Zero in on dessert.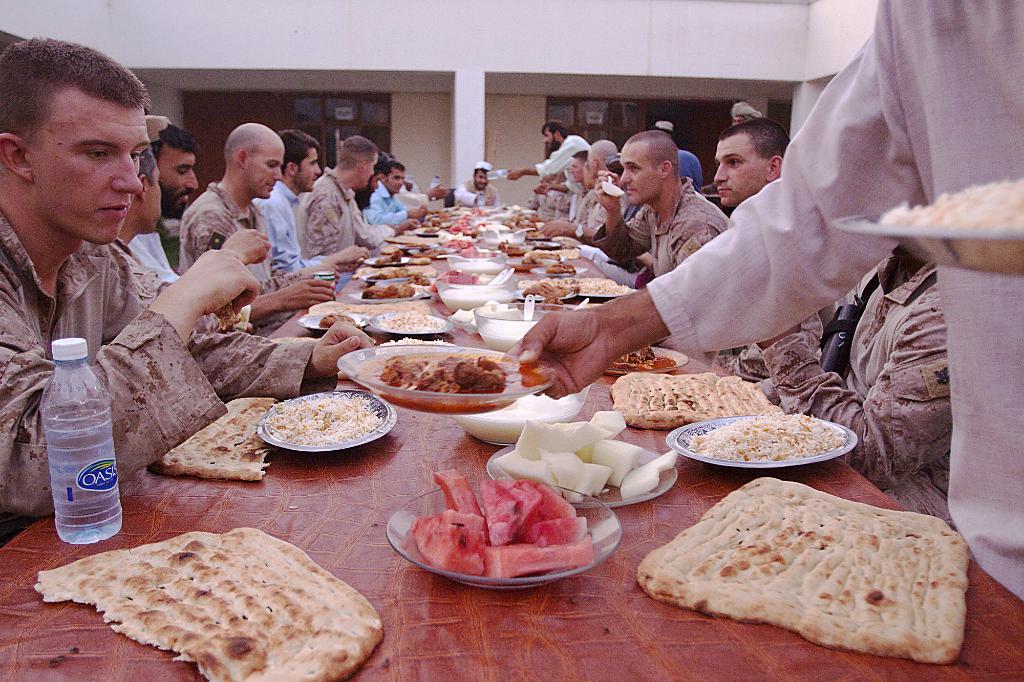
Zeroed in: bbox=[375, 354, 511, 395].
